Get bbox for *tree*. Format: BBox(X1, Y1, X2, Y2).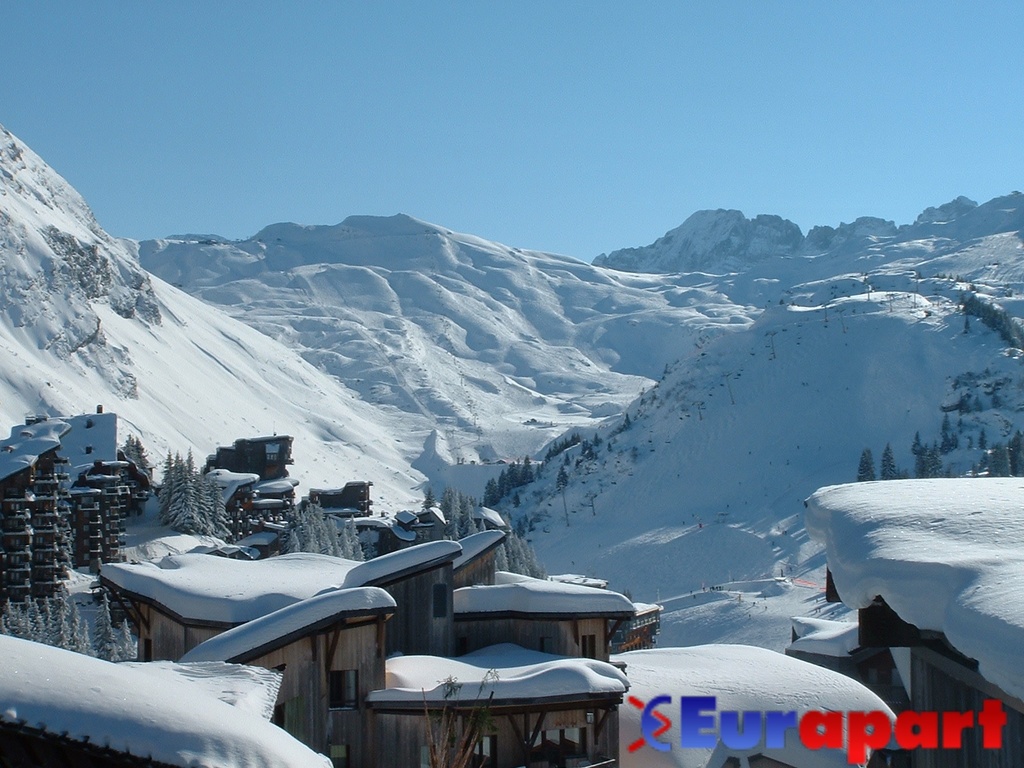
BBox(876, 444, 908, 484).
